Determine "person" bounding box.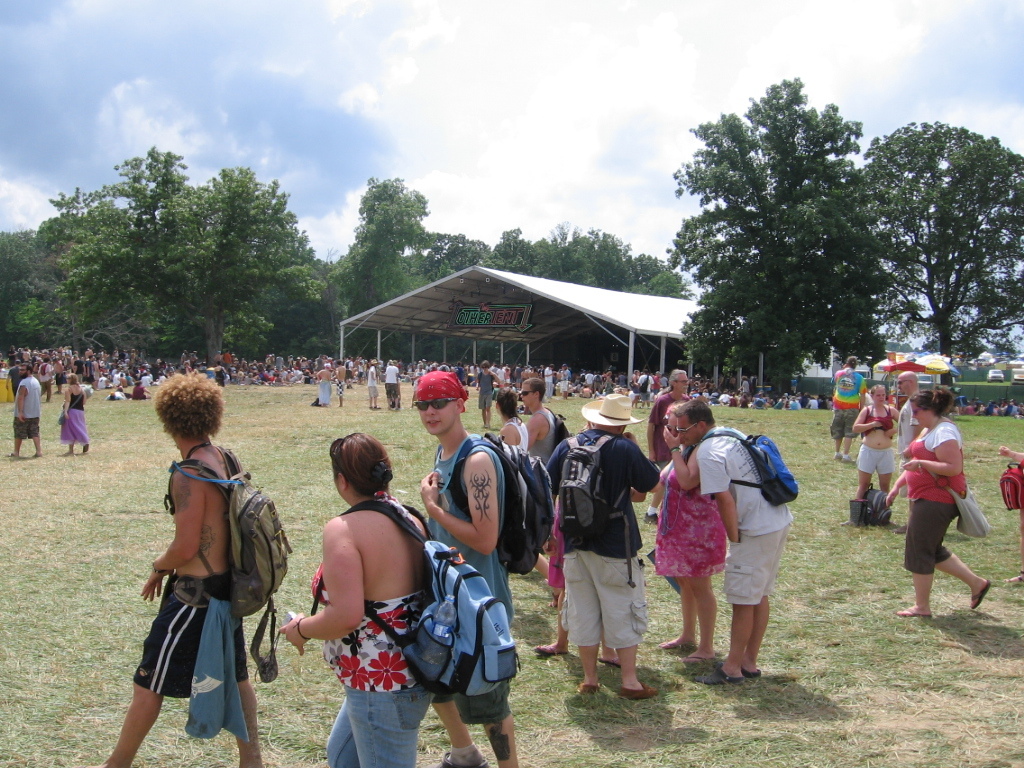
Determined: detection(108, 366, 262, 767).
